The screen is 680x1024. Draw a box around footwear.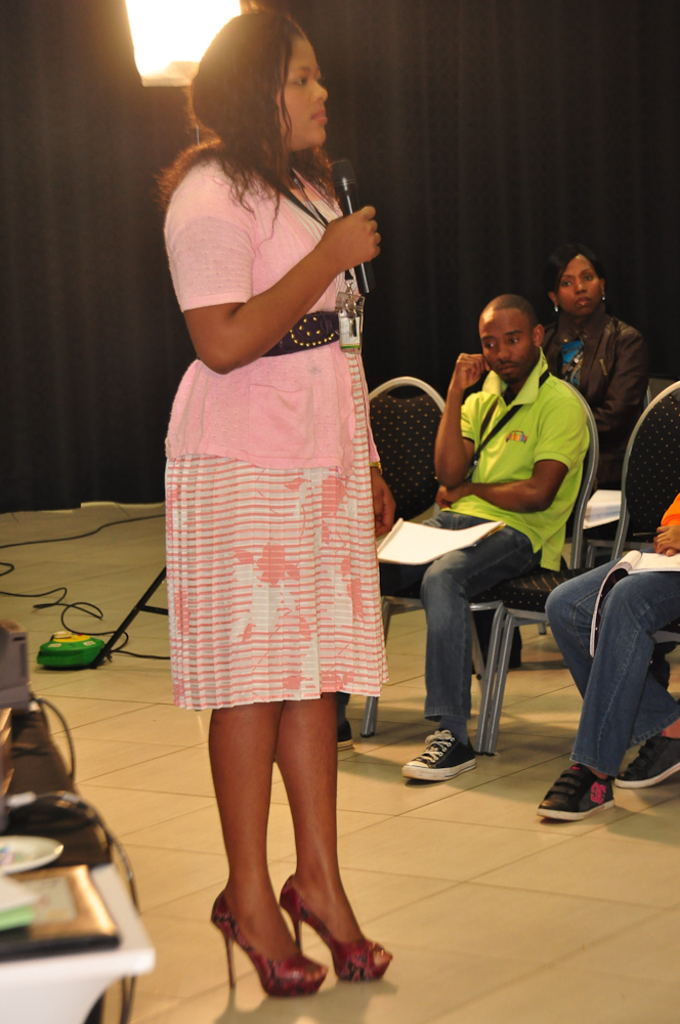
bbox=(400, 726, 480, 783).
